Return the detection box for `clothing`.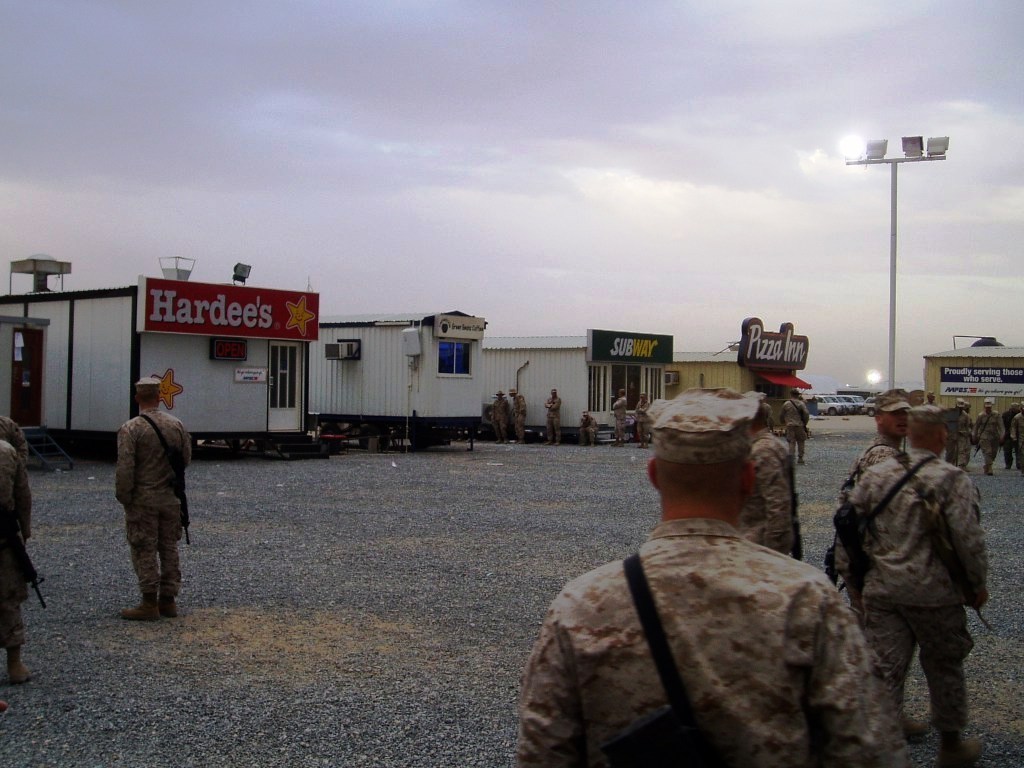
pyautogui.locateOnScreen(0, 437, 29, 642).
